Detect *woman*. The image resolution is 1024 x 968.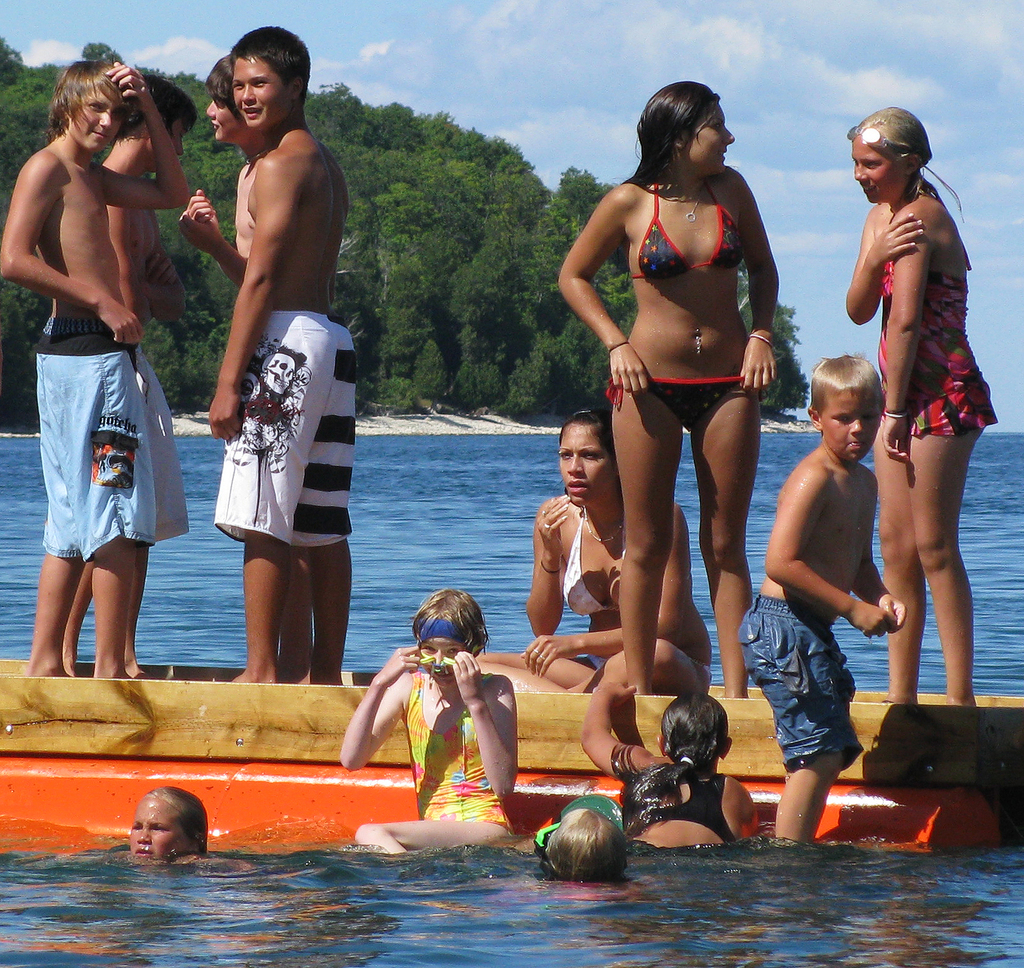
crop(467, 410, 720, 704).
